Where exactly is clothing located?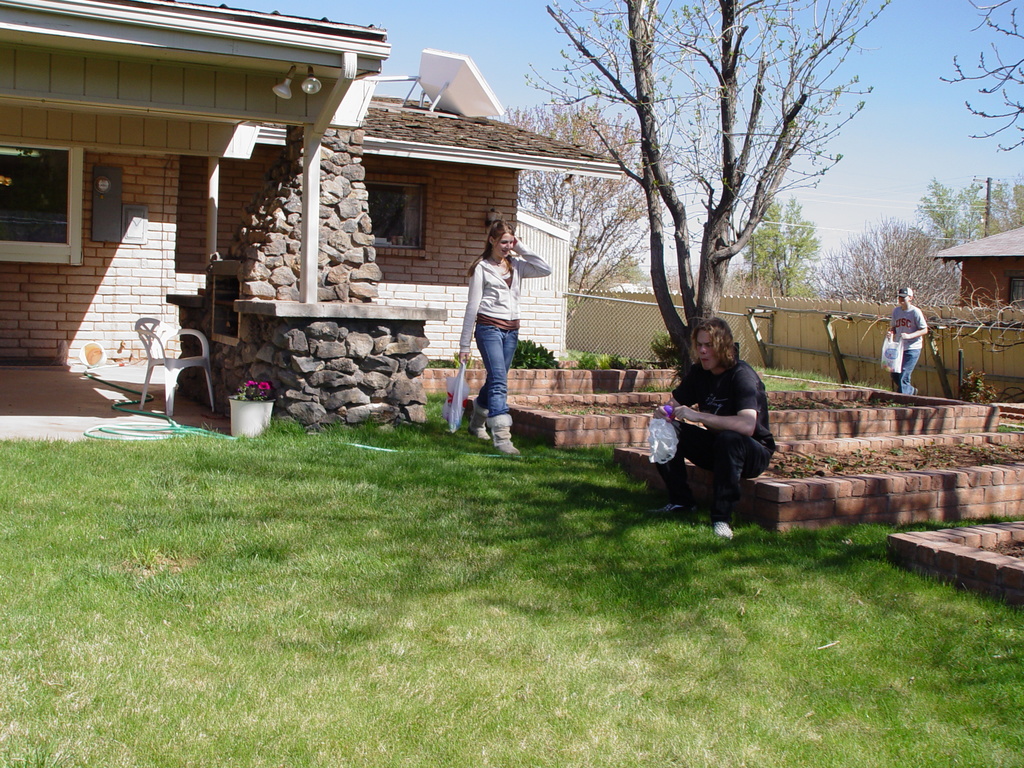
Its bounding box is locate(886, 304, 930, 398).
